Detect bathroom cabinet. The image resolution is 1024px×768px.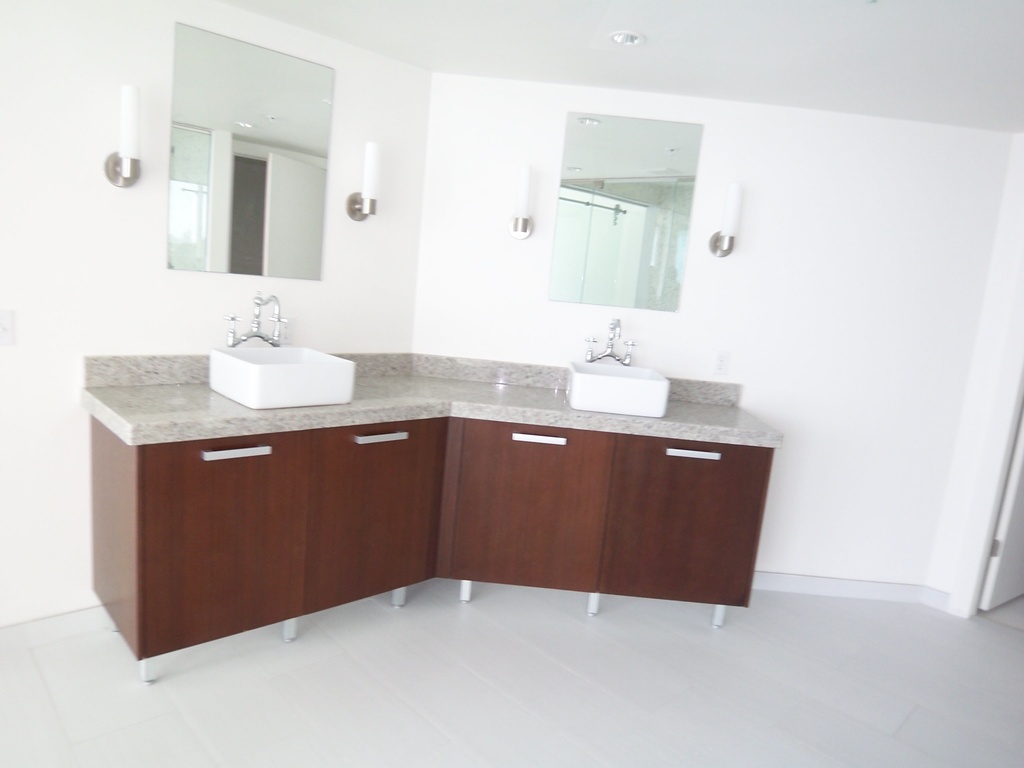
<bbox>74, 346, 793, 687</bbox>.
